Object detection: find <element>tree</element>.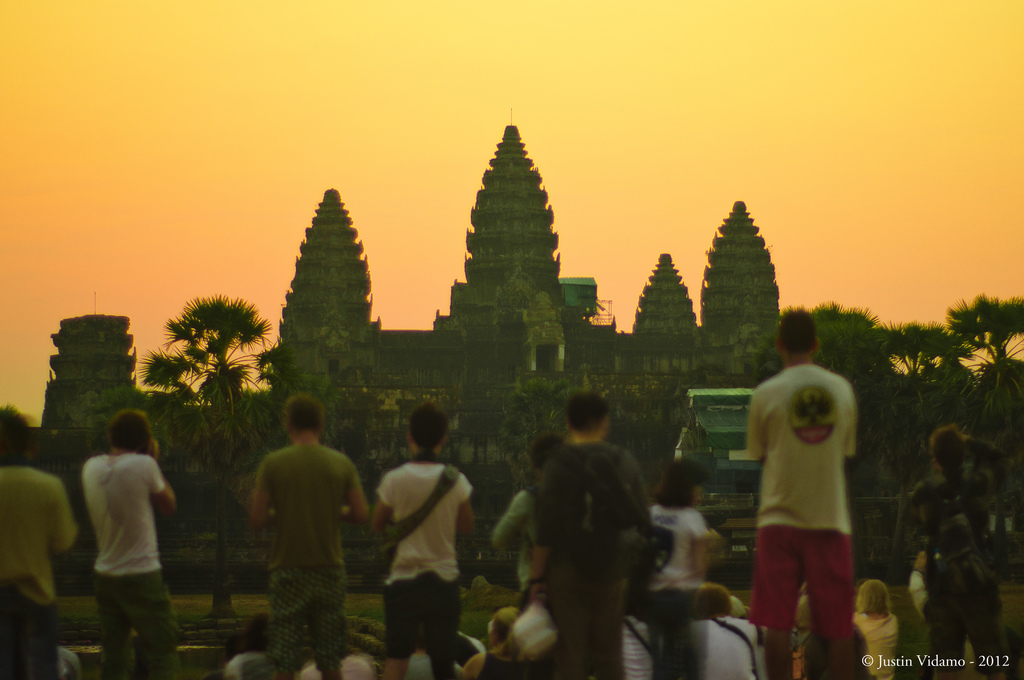
[x1=492, y1=375, x2=582, y2=494].
